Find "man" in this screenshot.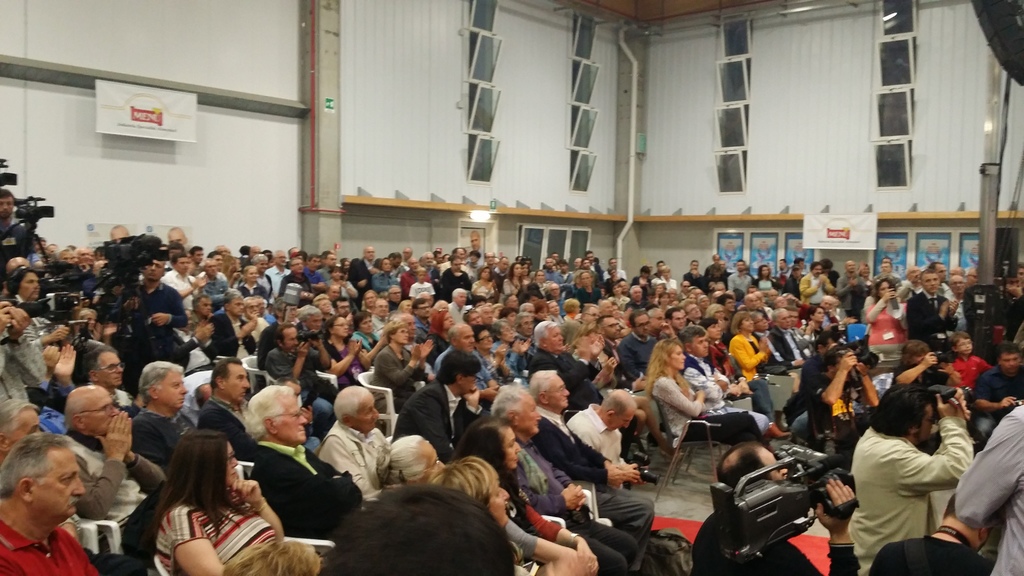
The bounding box for "man" is box(781, 262, 803, 295).
